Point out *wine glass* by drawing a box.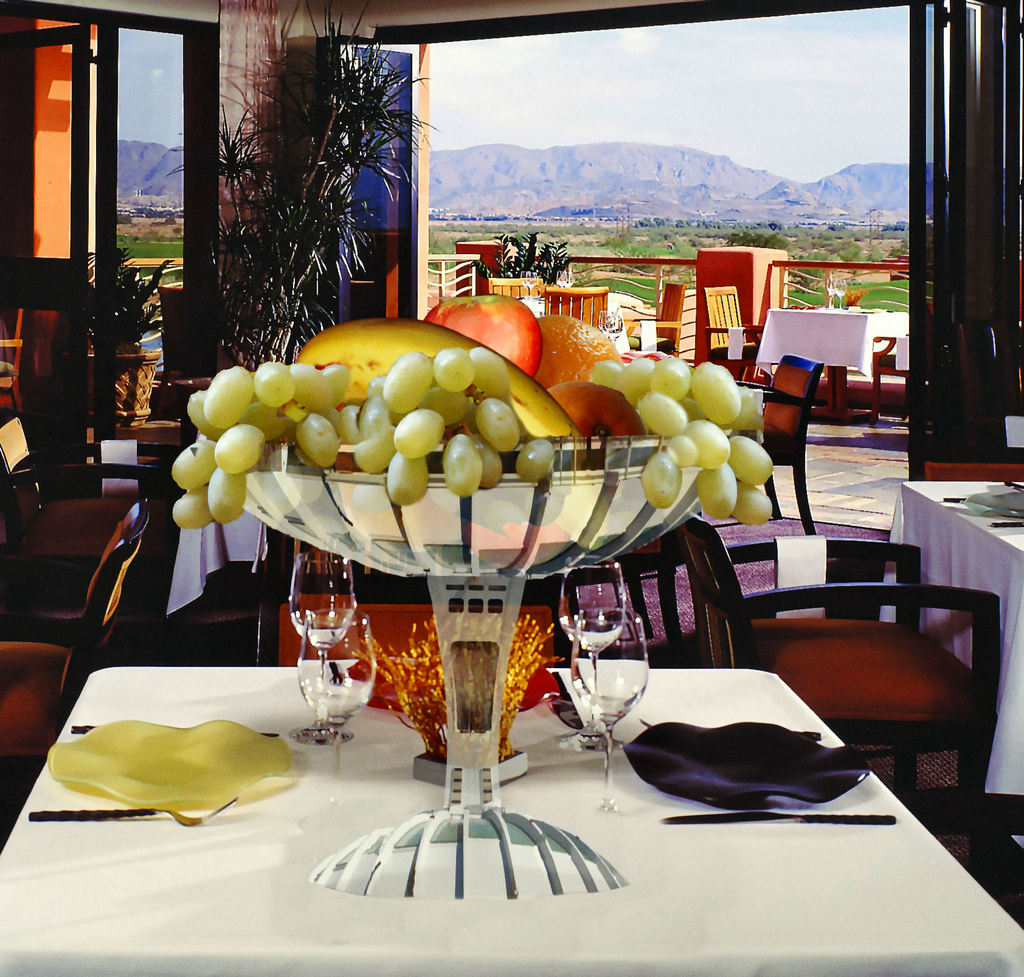
<region>564, 606, 652, 814</region>.
